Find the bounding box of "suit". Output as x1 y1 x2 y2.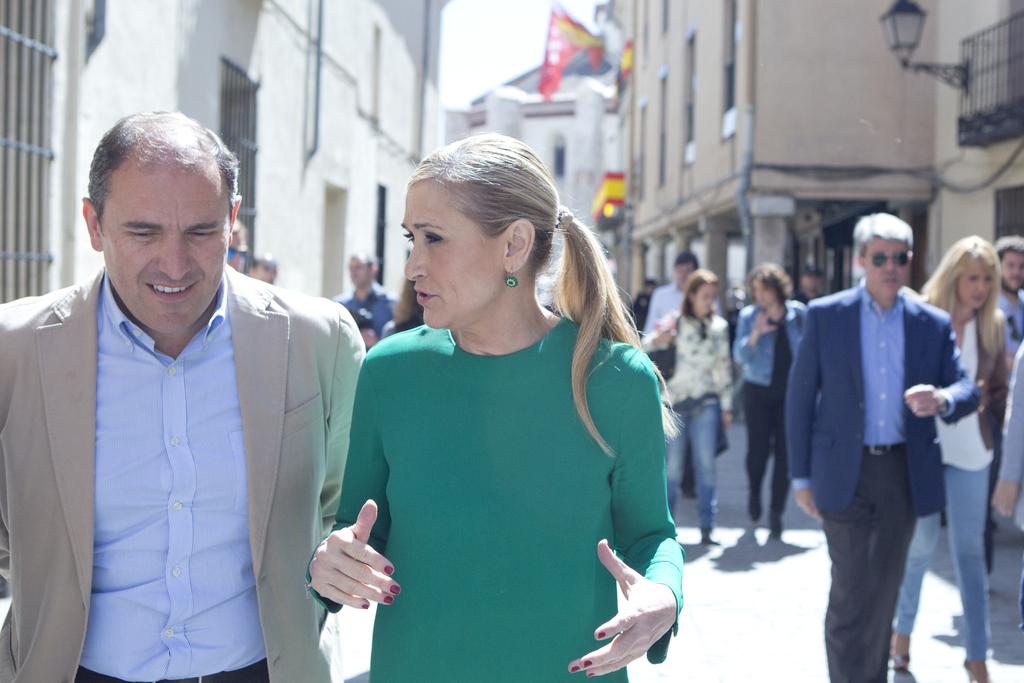
6 148 326 682.
